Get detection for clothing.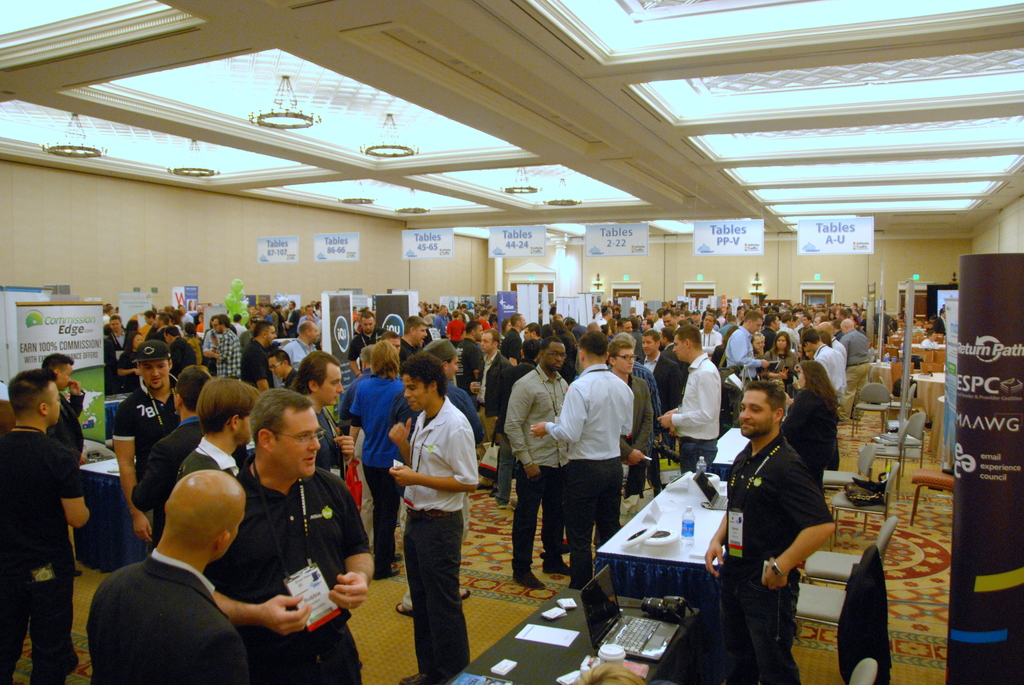
Detection: rect(218, 333, 237, 376).
